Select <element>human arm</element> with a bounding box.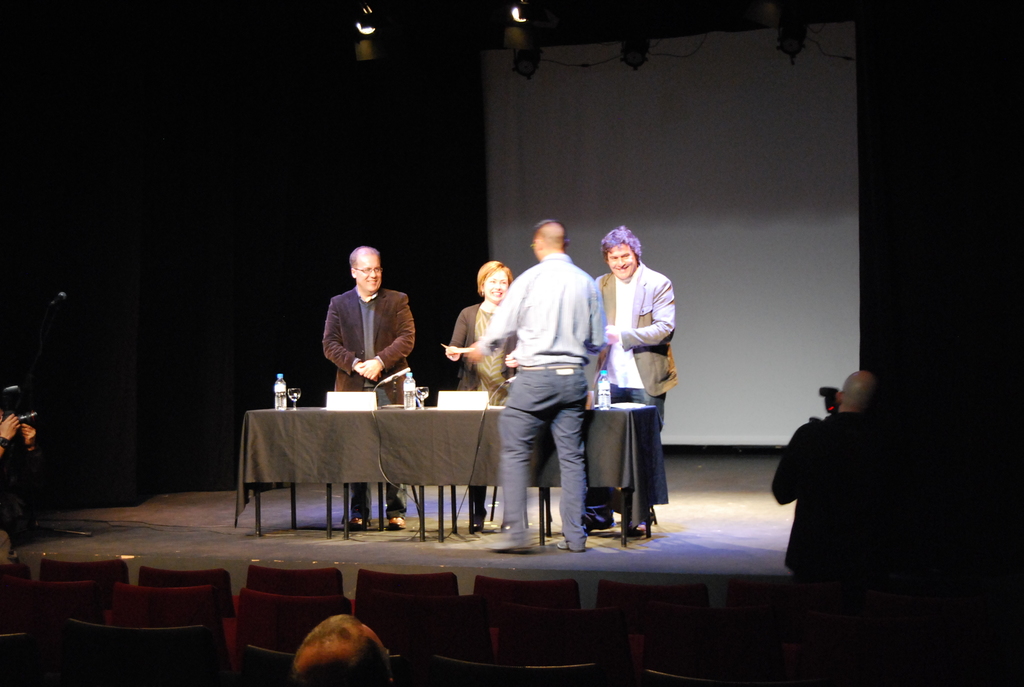
(x1=447, y1=310, x2=468, y2=360).
